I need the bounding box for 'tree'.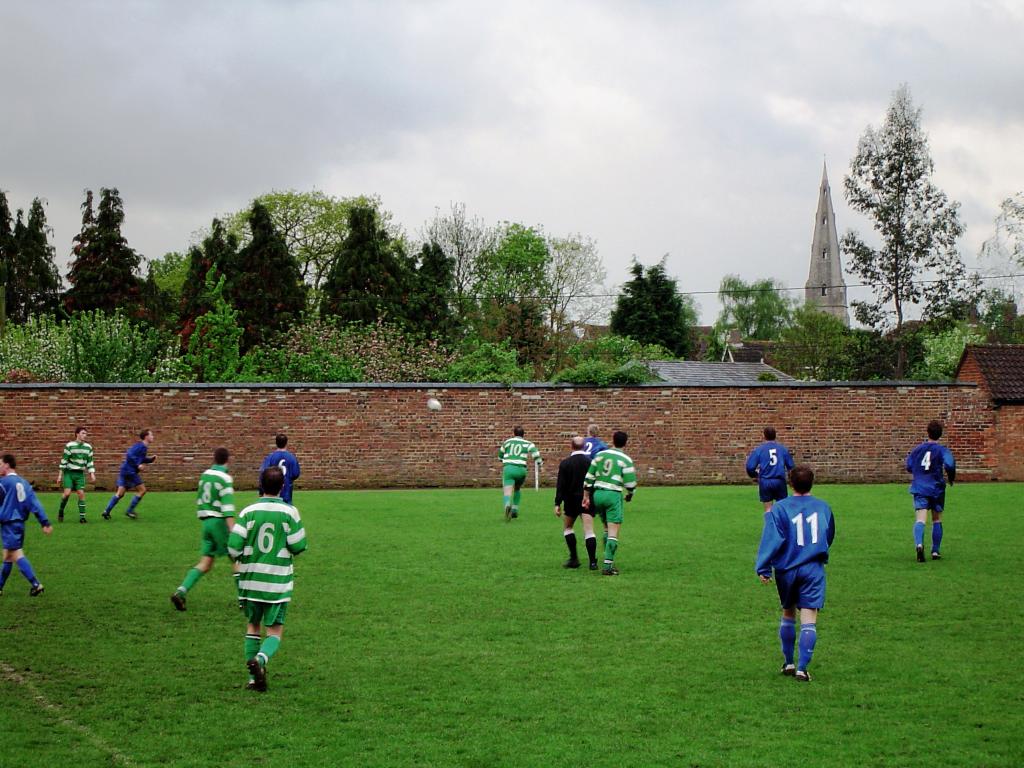
Here it is: bbox=(551, 333, 681, 387).
